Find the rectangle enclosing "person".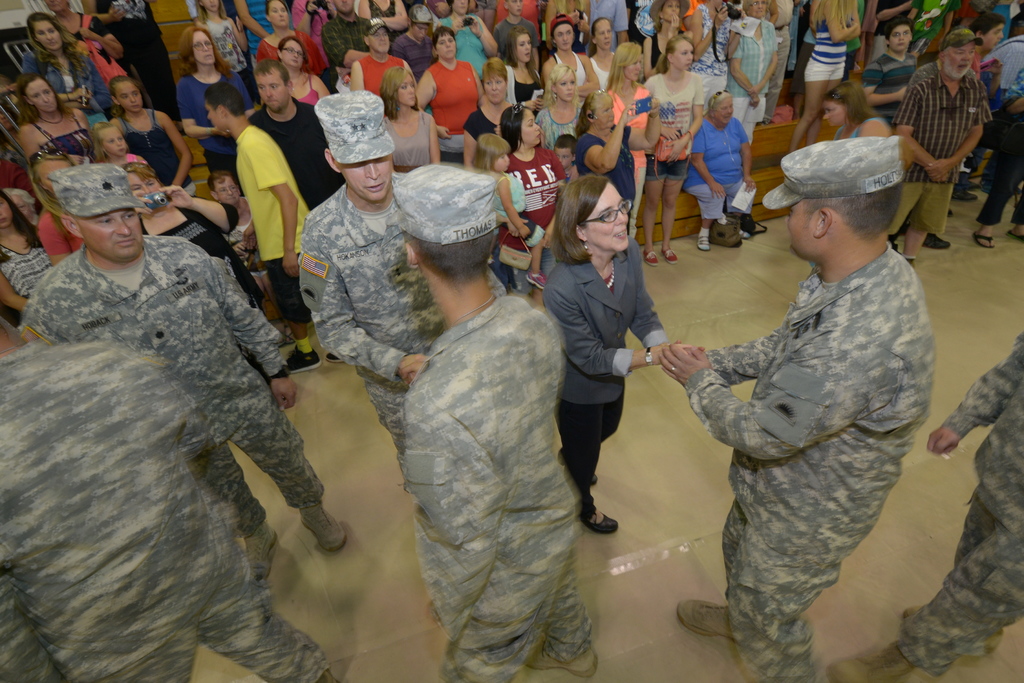
bbox=(392, 165, 603, 682).
